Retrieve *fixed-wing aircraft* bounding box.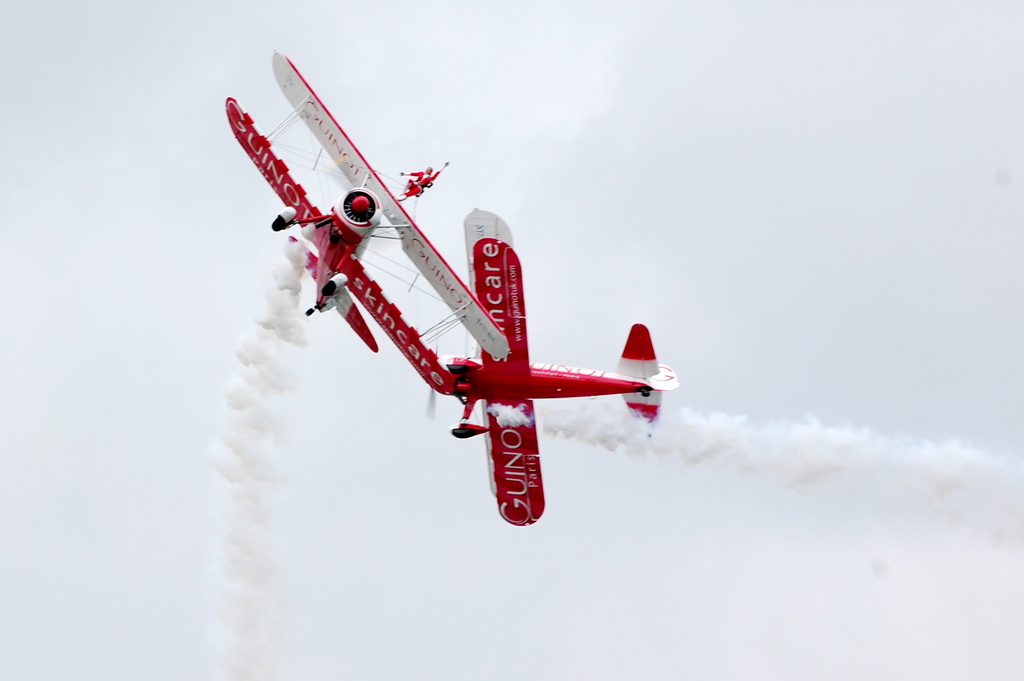
Bounding box: select_region(220, 42, 516, 395).
